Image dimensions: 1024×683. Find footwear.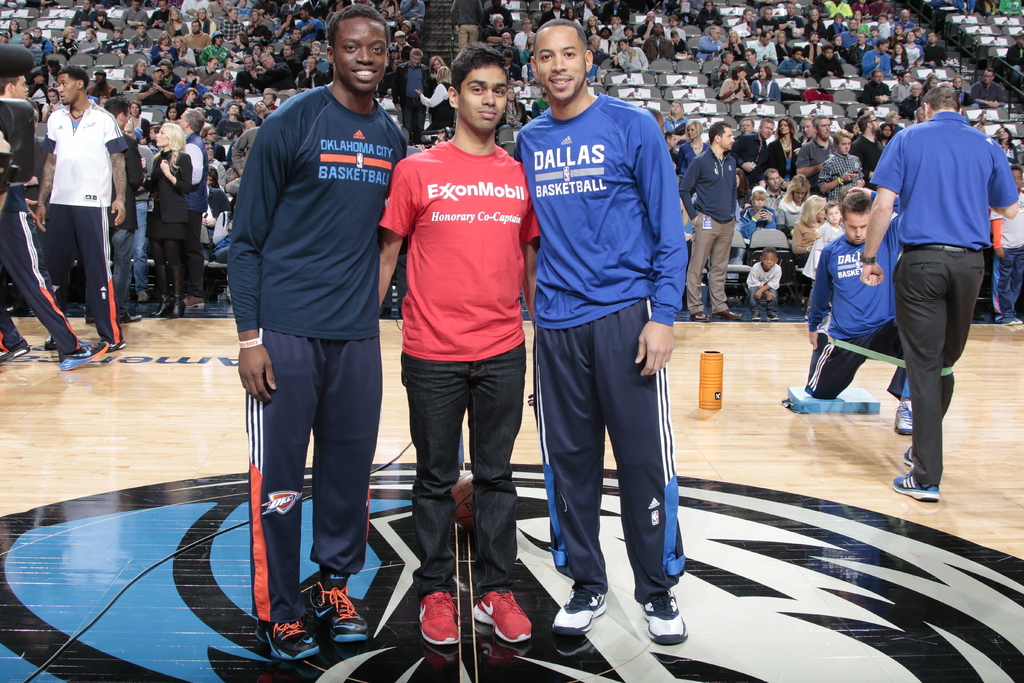
[38,331,73,347].
